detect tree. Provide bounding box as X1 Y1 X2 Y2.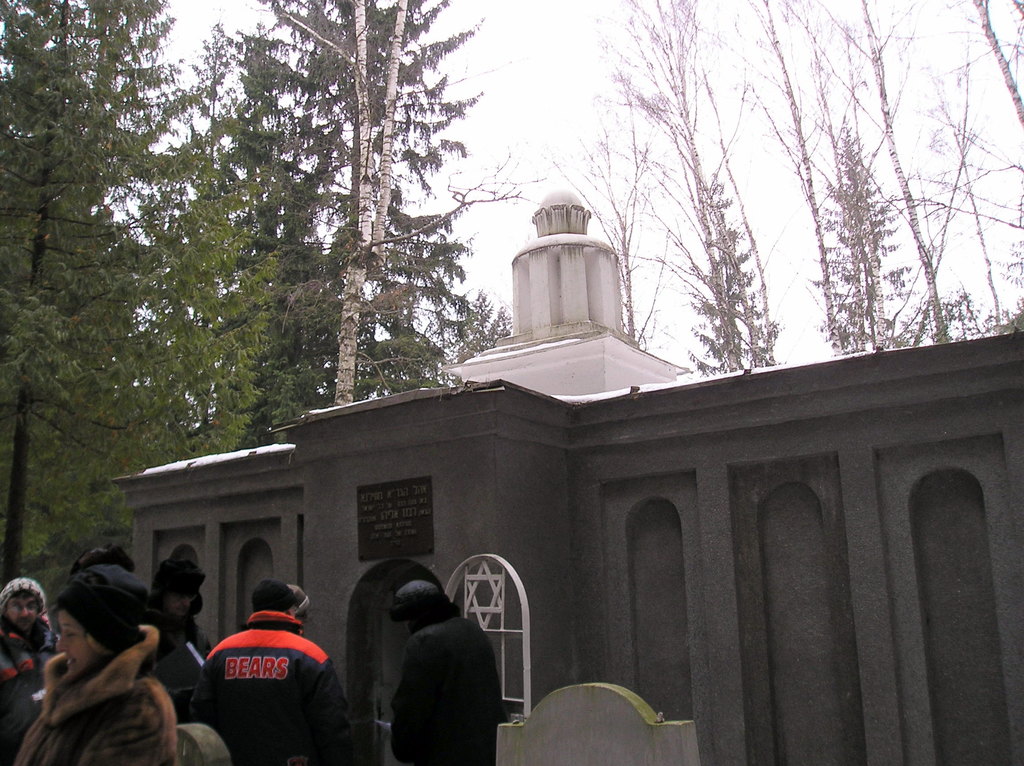
596 0 781 387.
